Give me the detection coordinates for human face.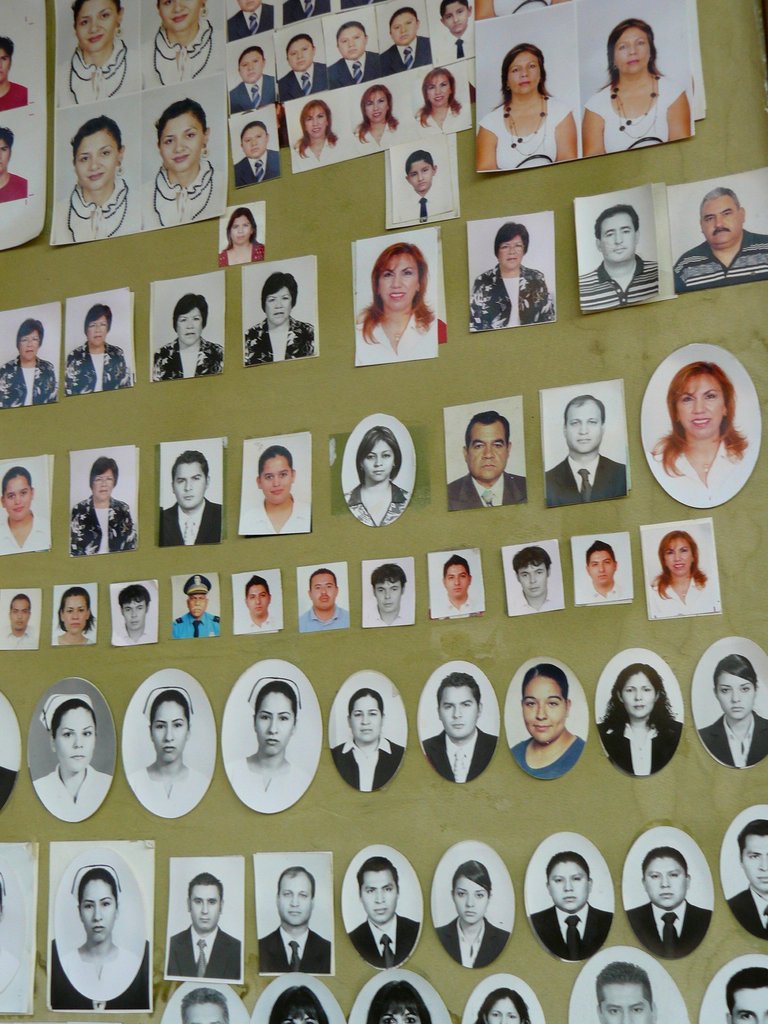
<box>87,313,110,348</box>.
